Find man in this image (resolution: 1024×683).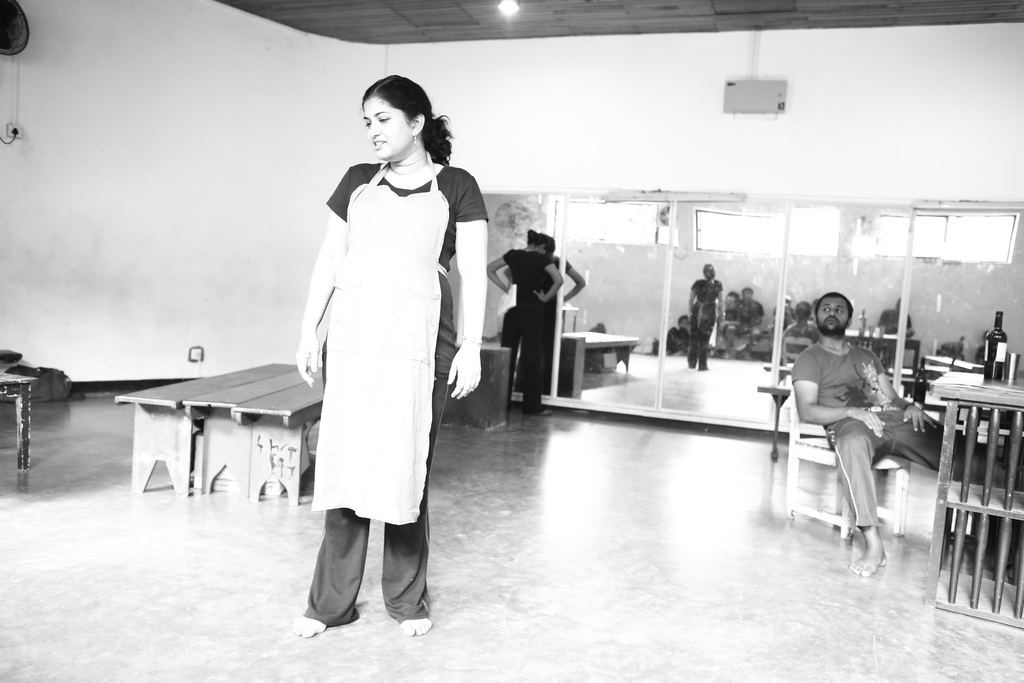
box=[727, 283, 766, 361].
